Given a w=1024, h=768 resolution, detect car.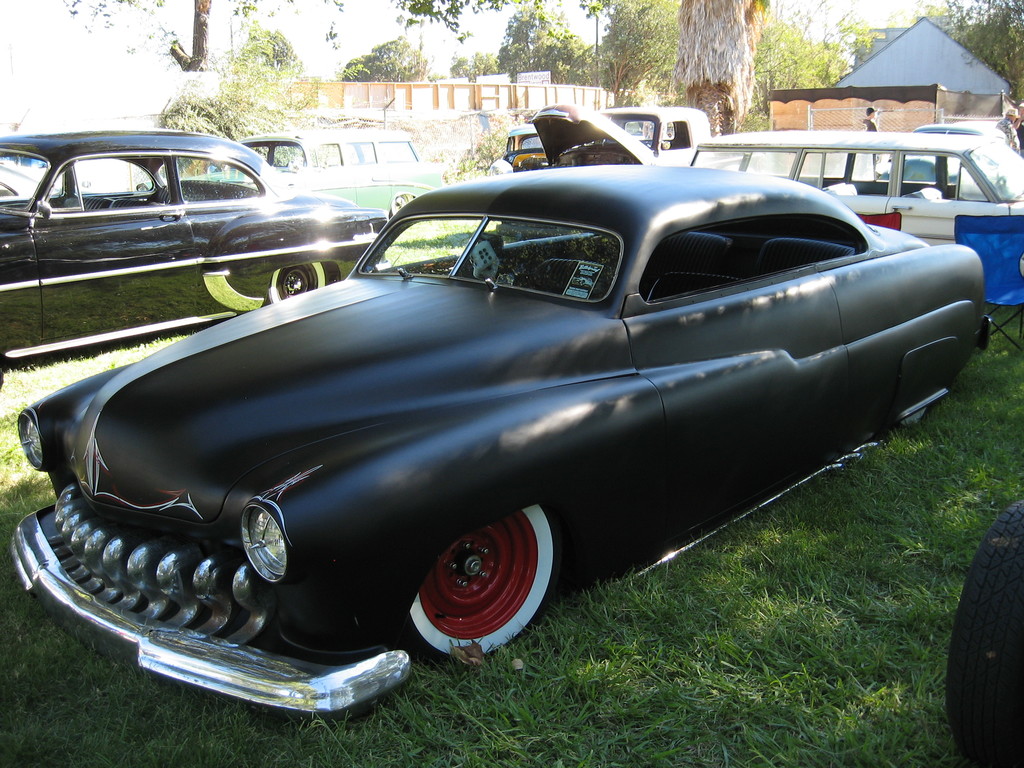
locate(685, 127, 1023, 247).
